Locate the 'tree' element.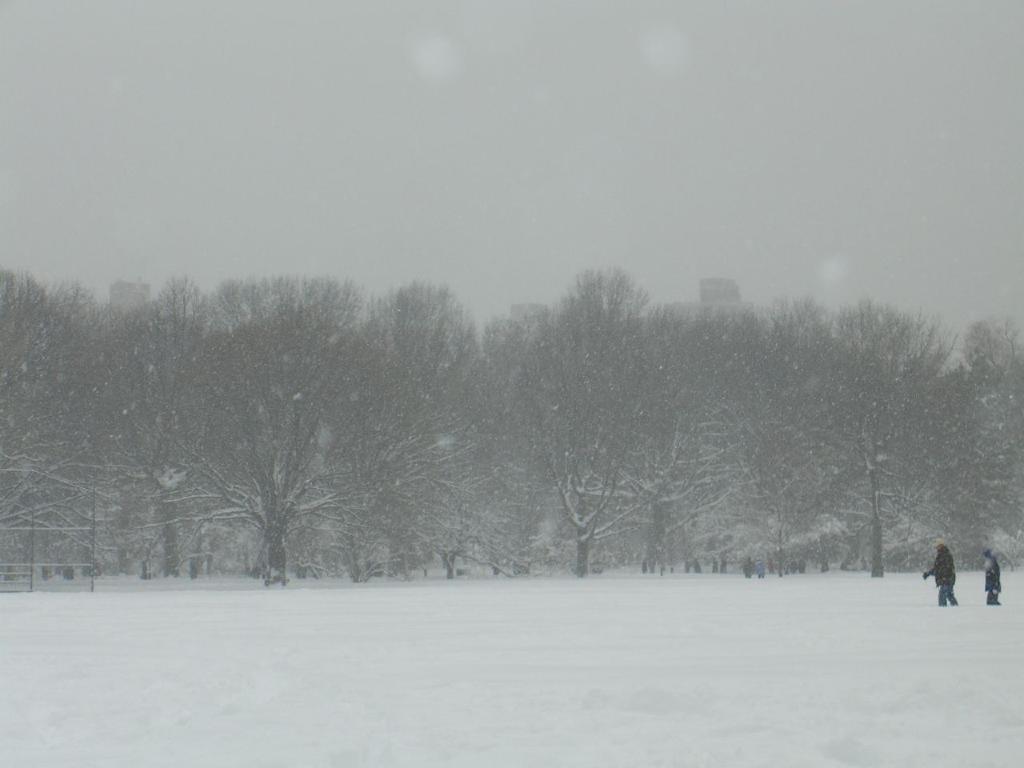
Element bbox: (x1=538, y1=235, x2=670, y2=558).
